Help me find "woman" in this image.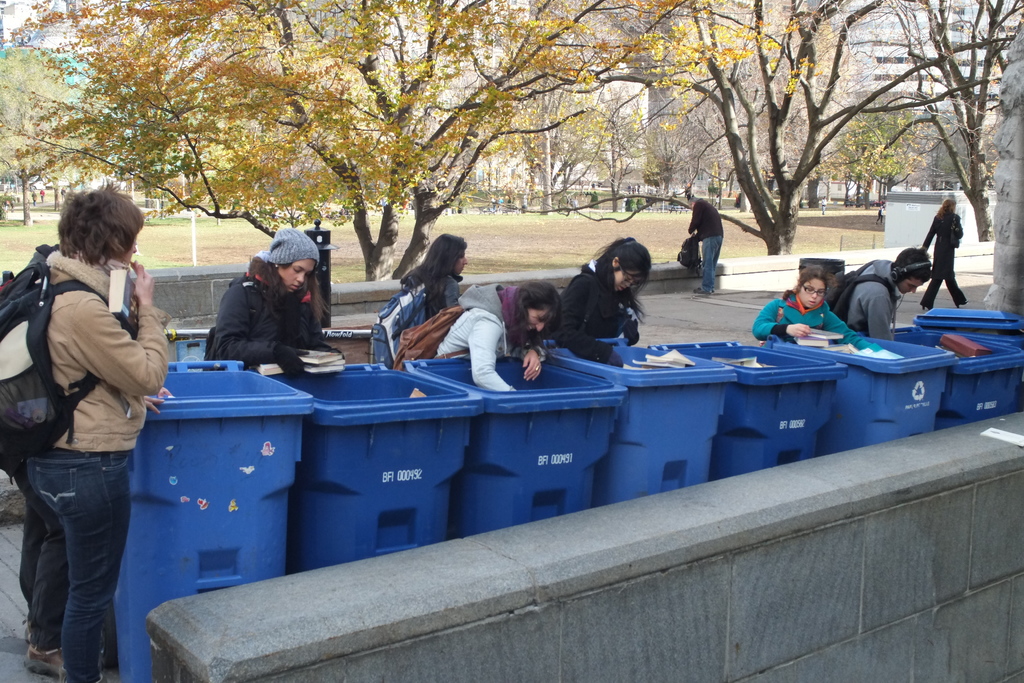
Found it: Rect(399, 235, 470, 316).
